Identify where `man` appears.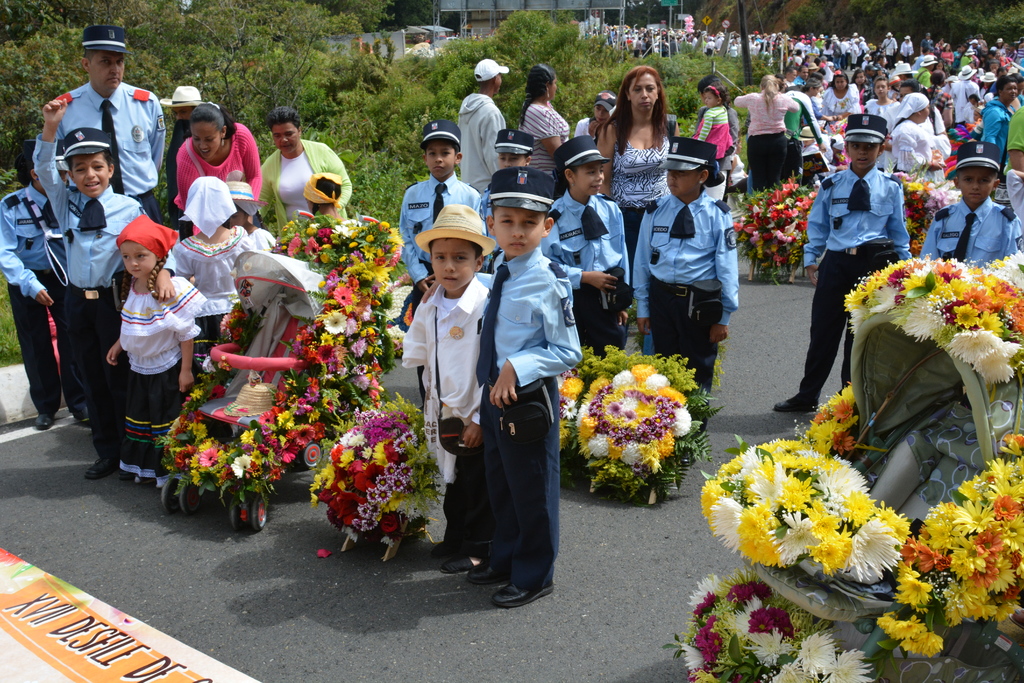
Appears at {"x1": 715, "y1": 34, "x2": 723, "y2": 50}.
